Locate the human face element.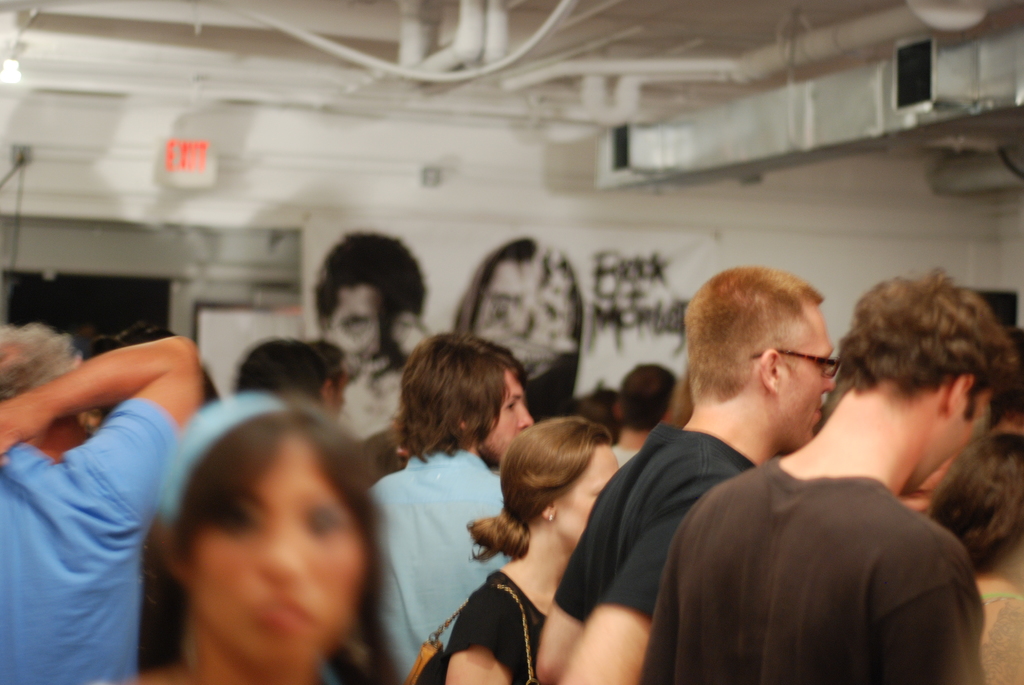
Element bbox: bbox(481, 372, 533, 467).
